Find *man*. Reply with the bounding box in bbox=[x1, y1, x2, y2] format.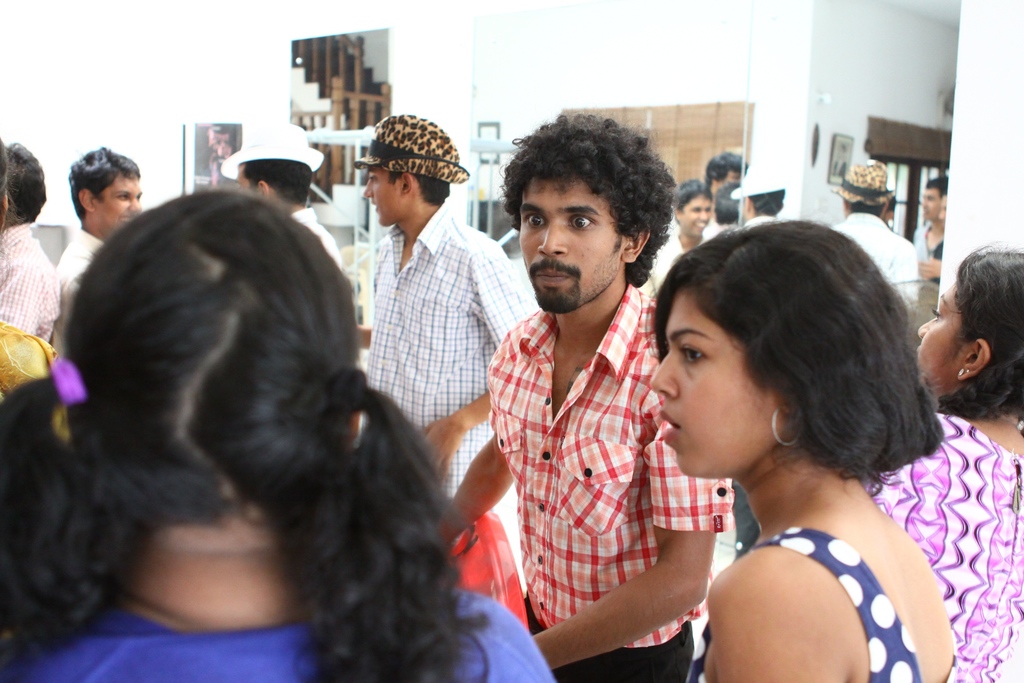
bbox=[237, 120, 346, 274].
